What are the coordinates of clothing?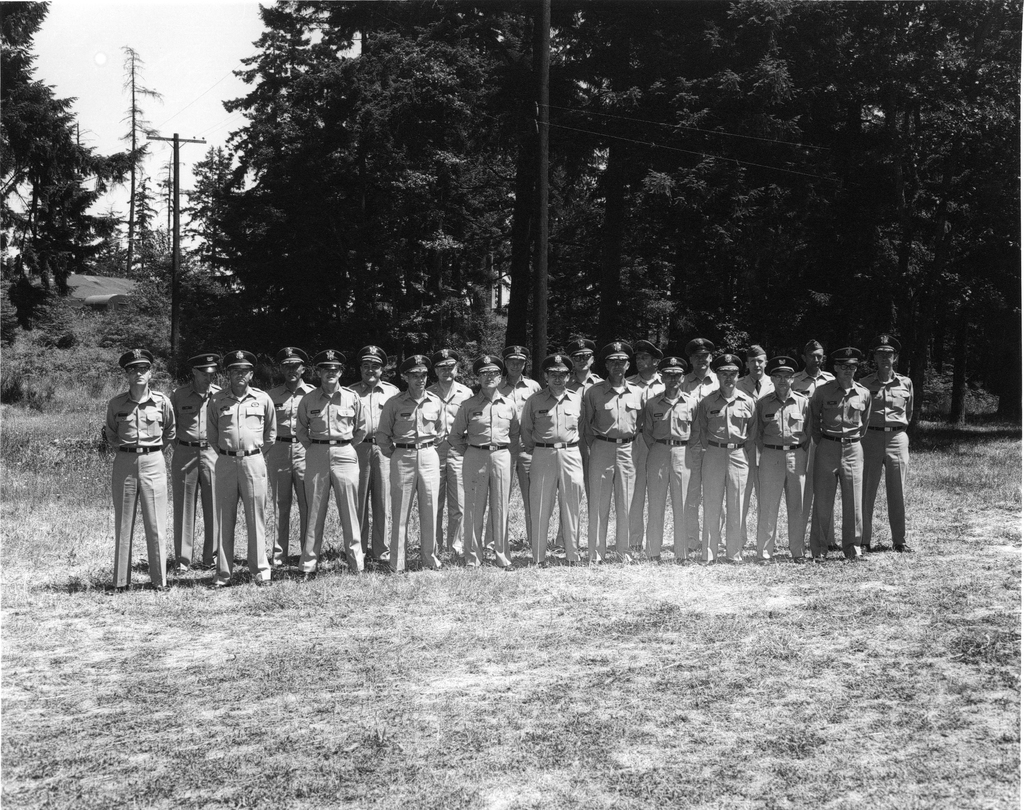
<bbox>294, 377, 362, 575</bbox>.
